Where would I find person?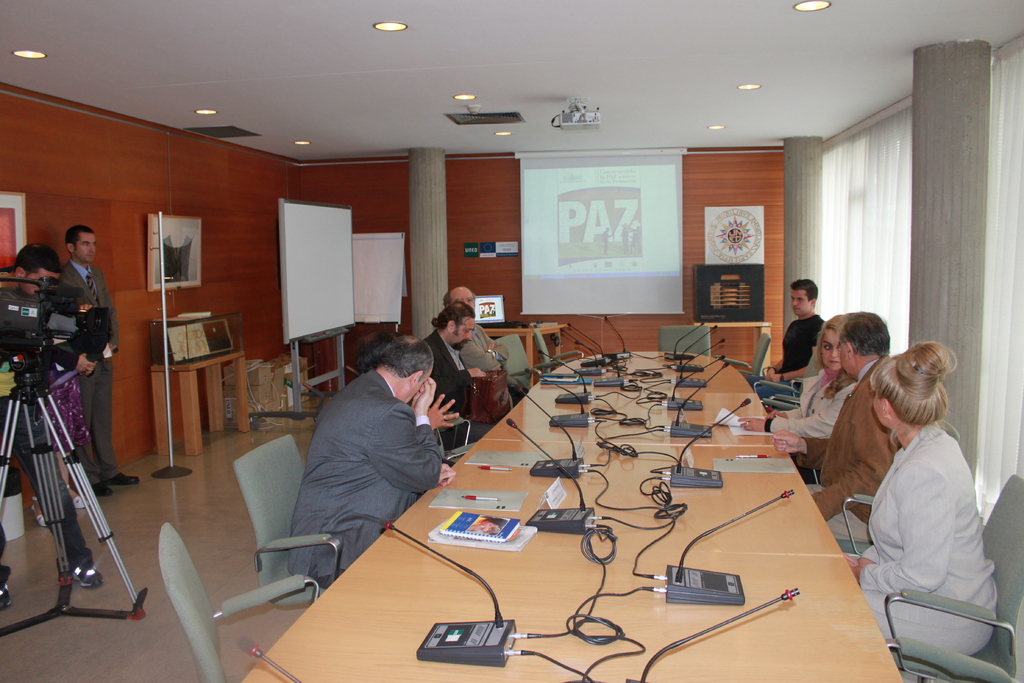
At 842, 338, 997, 655.
